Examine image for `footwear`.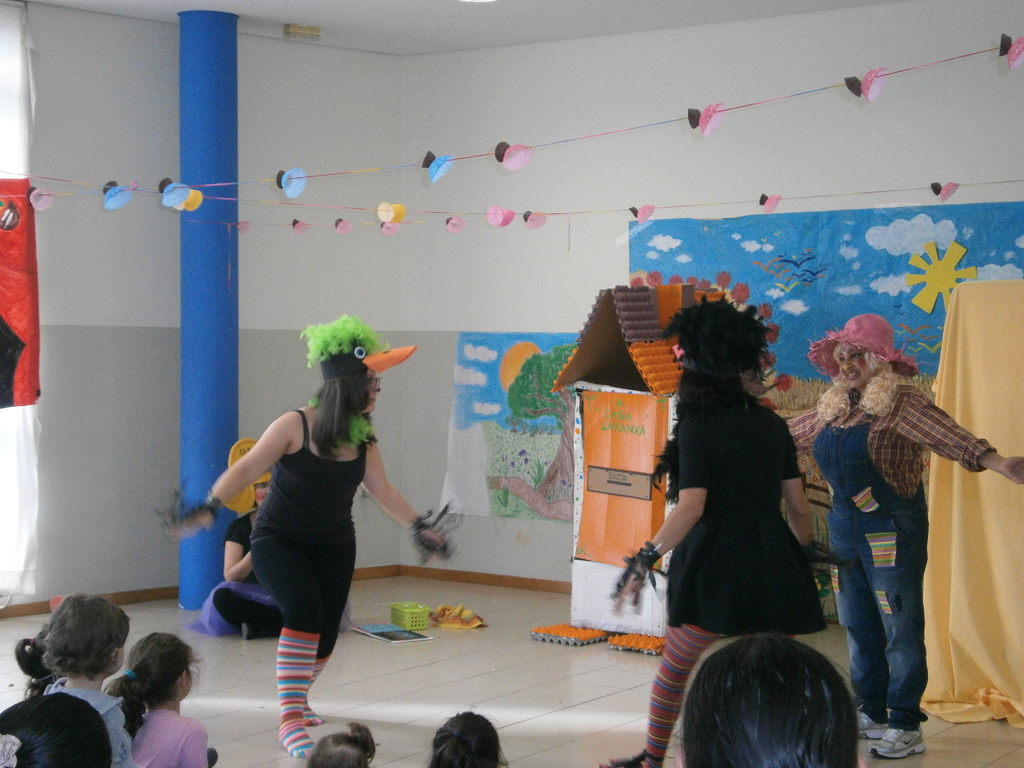
Examination result: <box>844,709,892,744</box>.
